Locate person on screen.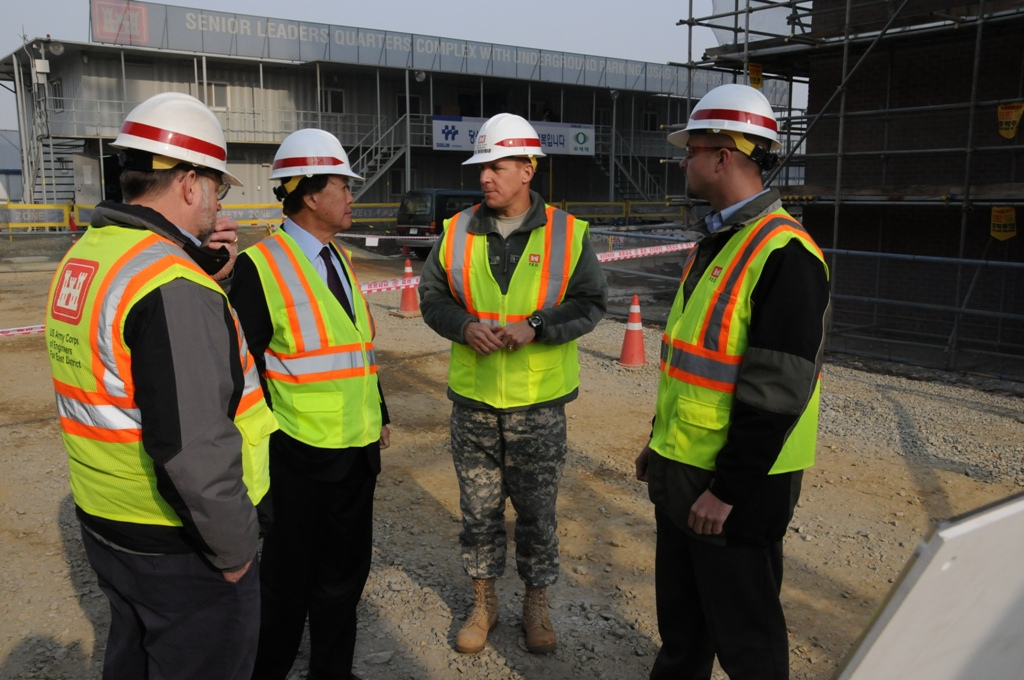
On screen at {"left": 410, "top": 111, "right": 610, "bottom": 654}.
